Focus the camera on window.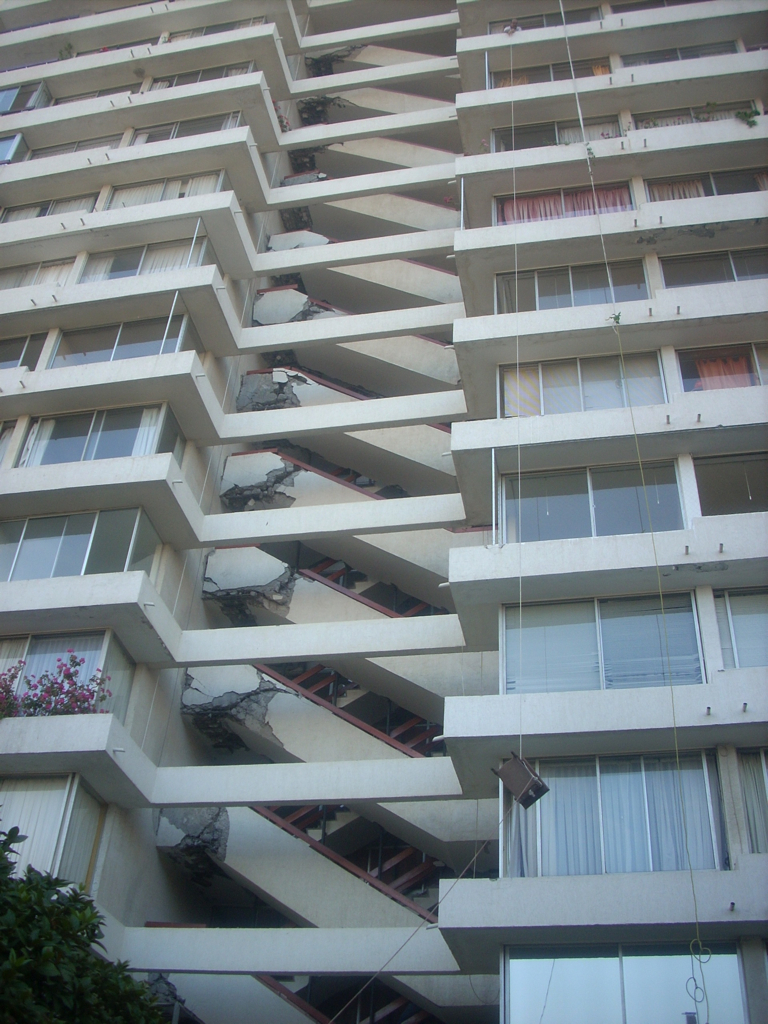
Focus region: BBox(0, 627, 136, 731).
